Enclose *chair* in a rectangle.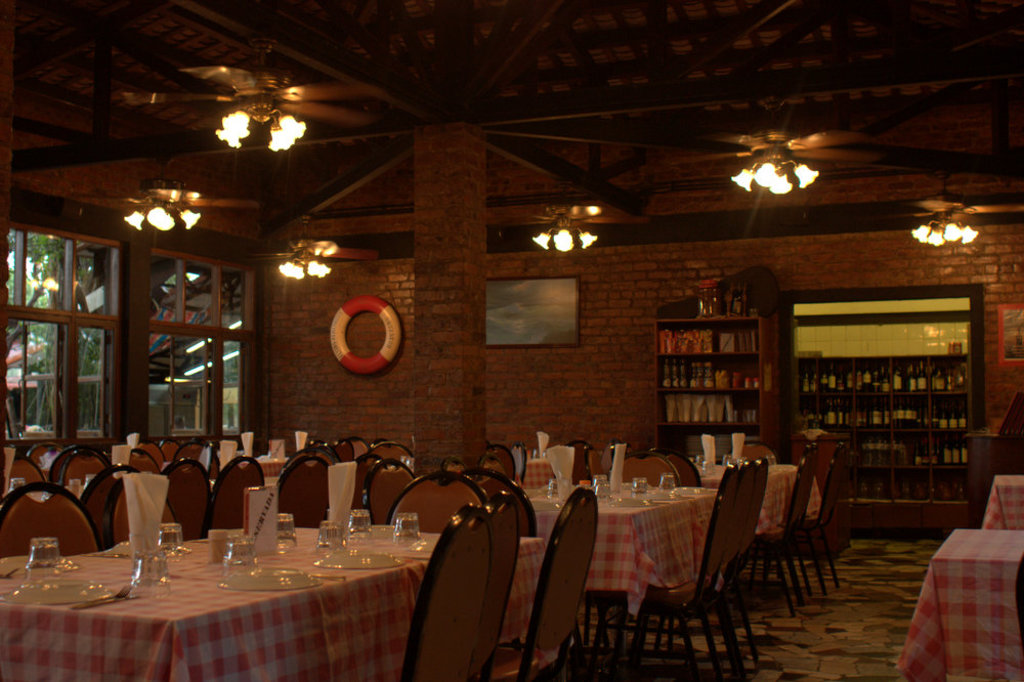
(left=65, top=446, right=116, bottom=493).
